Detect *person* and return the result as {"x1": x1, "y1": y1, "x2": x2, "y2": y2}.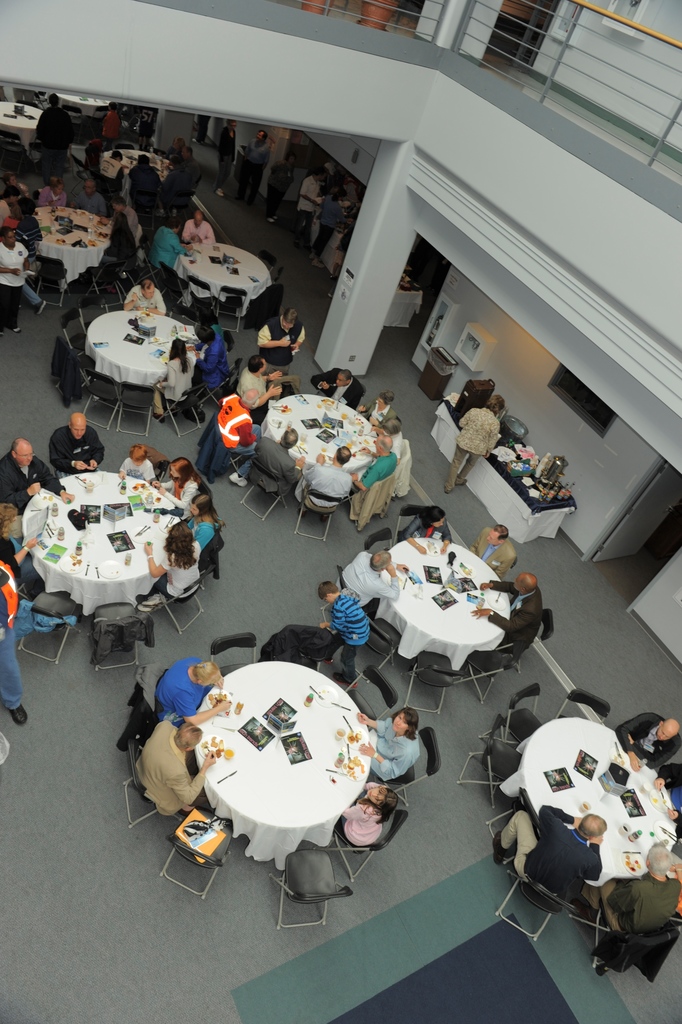
{"x1": 1, "y1": 441, "x2": 76, "y2": 514}.
